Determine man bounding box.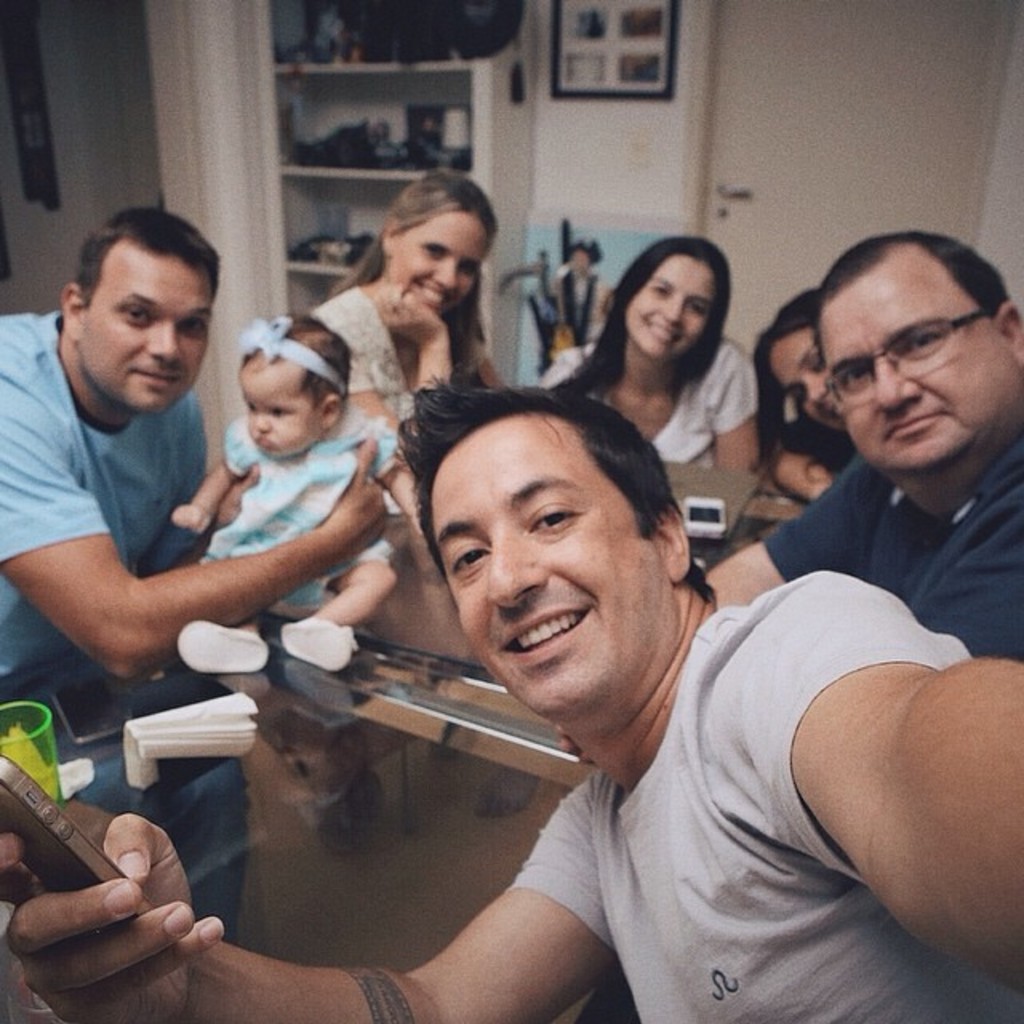
Determined: [0, 205, 360, 757].
